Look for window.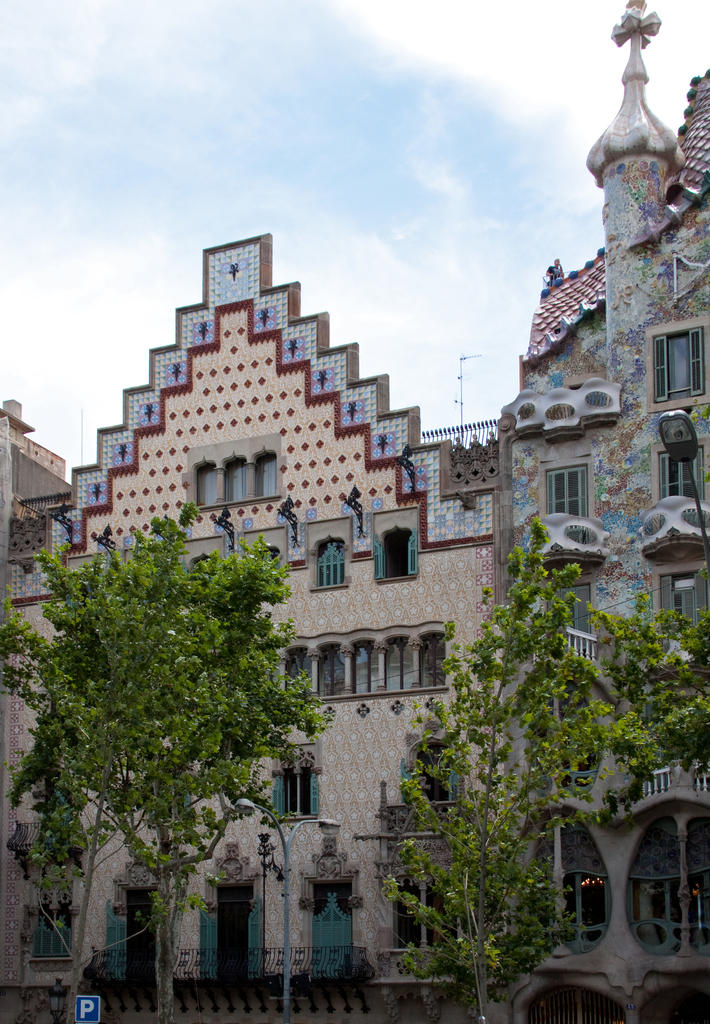
Found: detection(199, 462, 218, 508).
